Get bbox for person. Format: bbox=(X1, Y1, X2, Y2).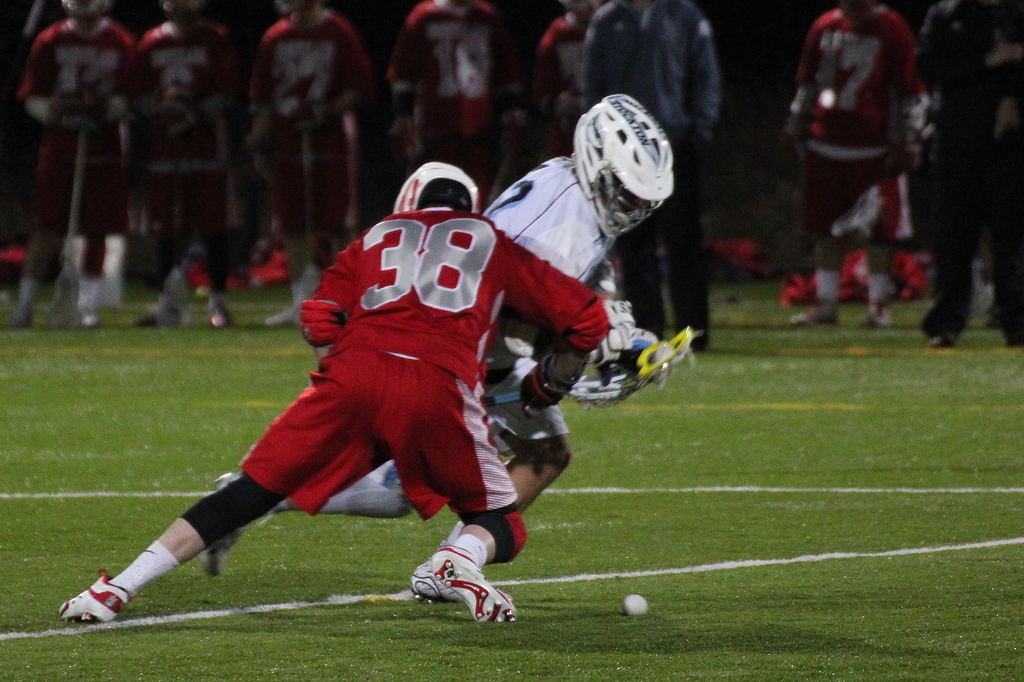
bbox=(236, 0, 363, 324).
